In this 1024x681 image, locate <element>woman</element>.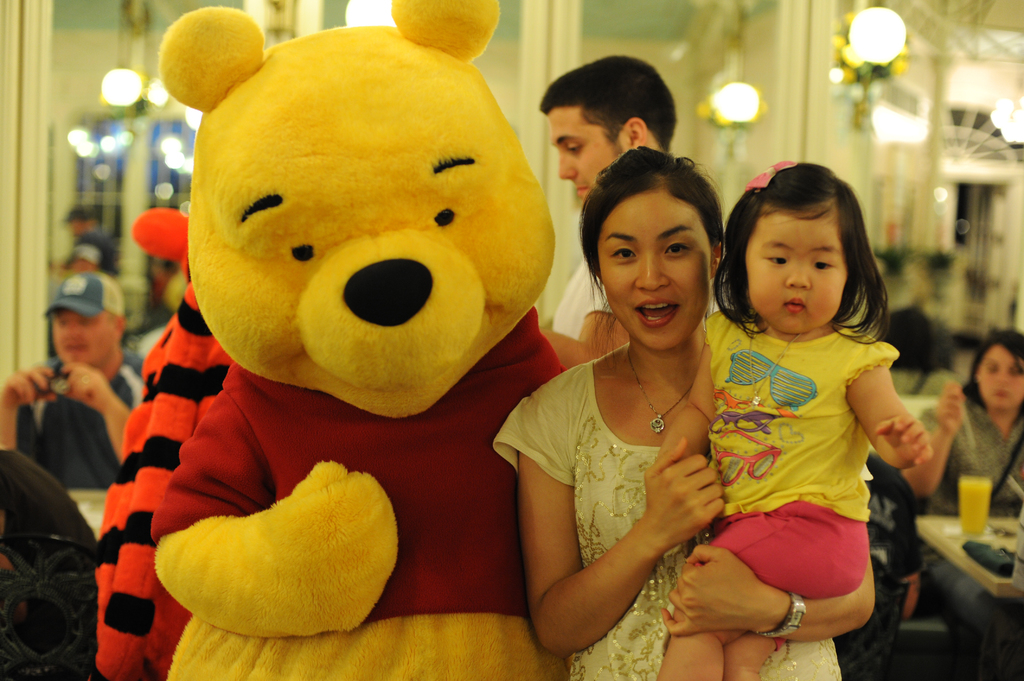
Bounding box: [x1=917, y1=328, x2=1023, y2=680].
